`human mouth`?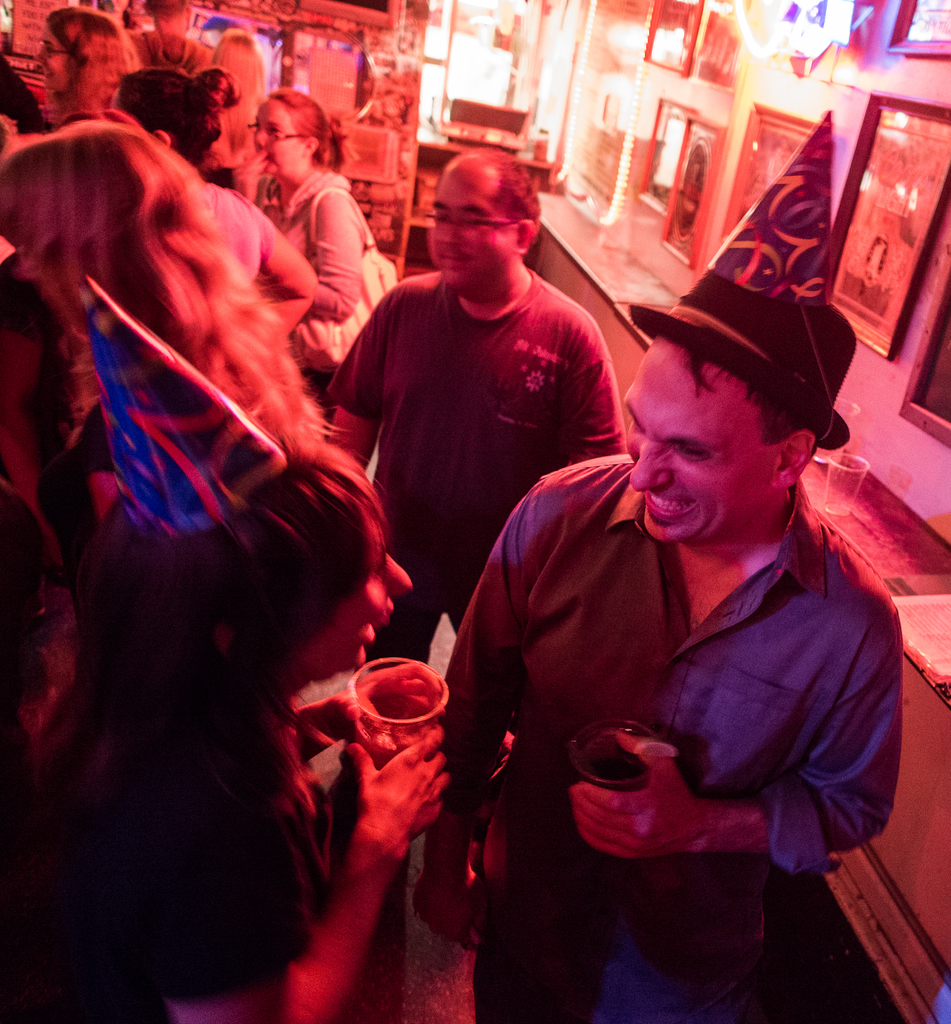
left=642, top=488, right=698, bottom=522
